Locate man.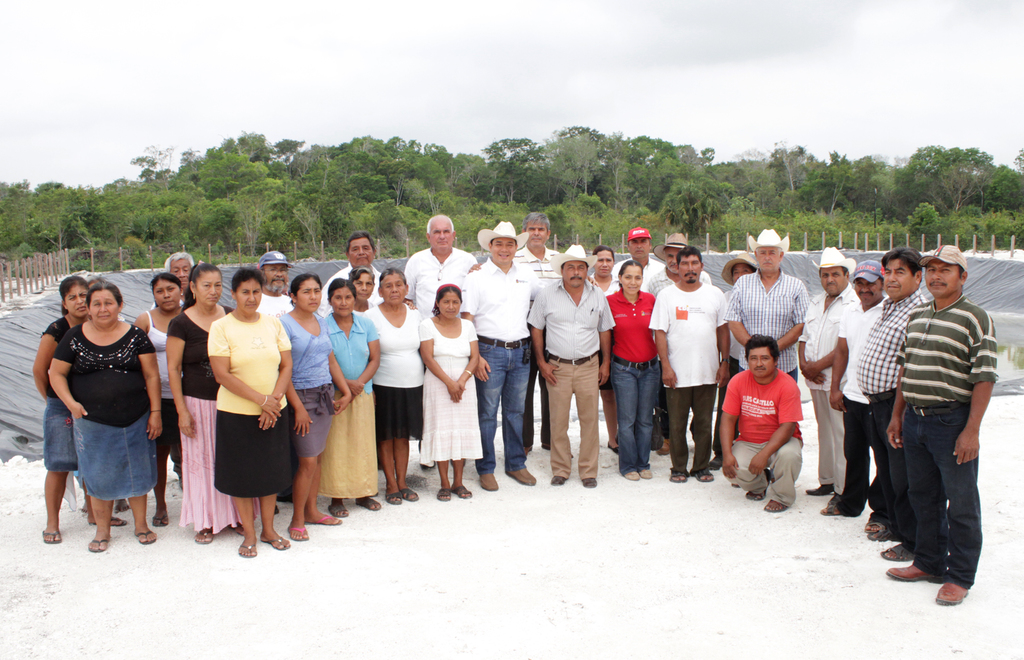
Bounding box: 525,246,618,489.
